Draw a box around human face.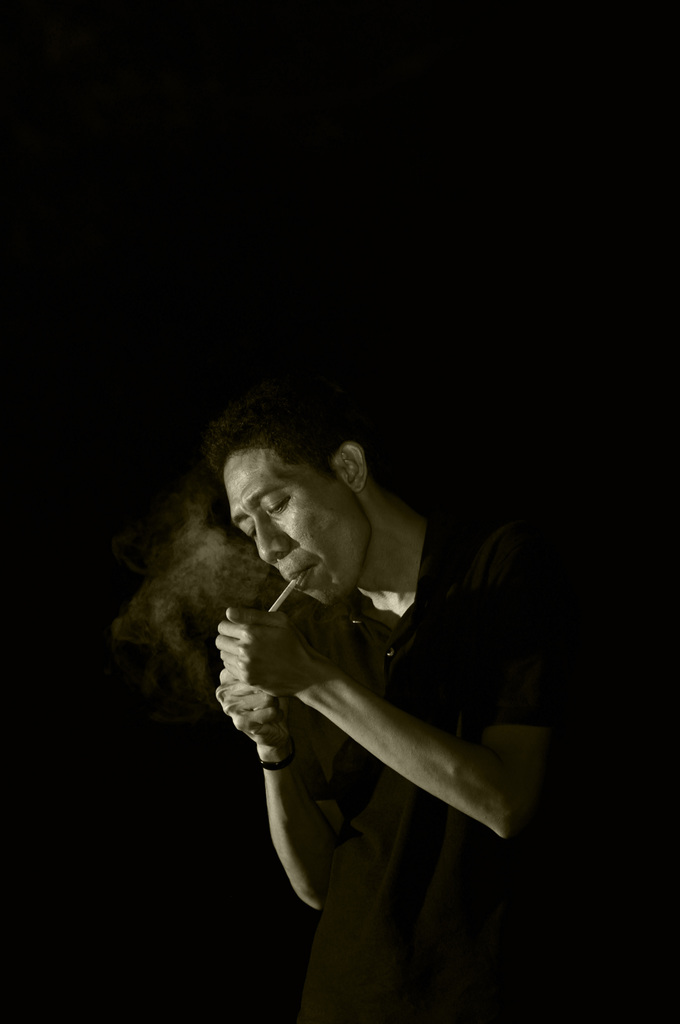
(x1=222, y1=450, x2=372, y2=605).
